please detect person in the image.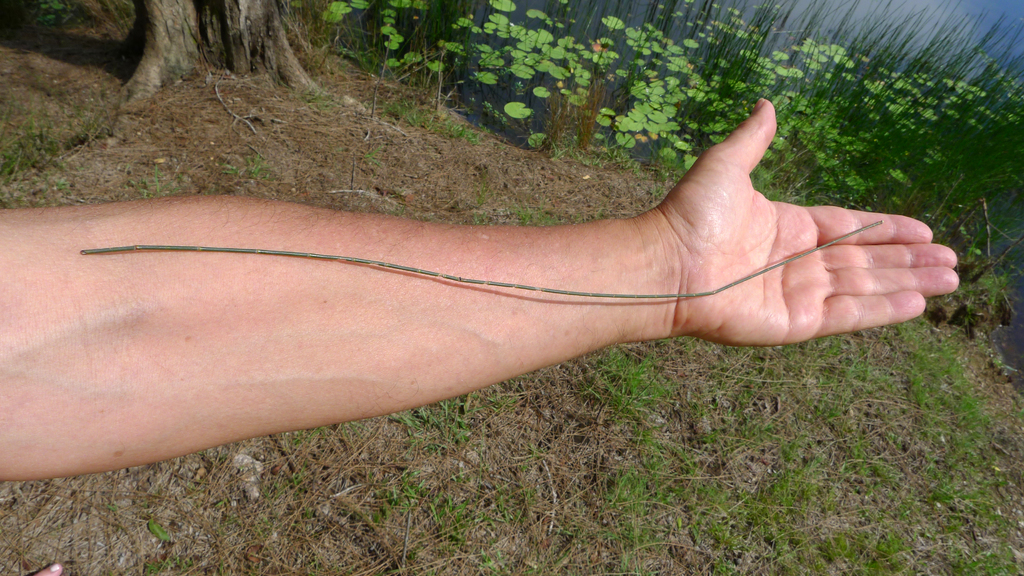
crop(0, 100, 935, 497).
